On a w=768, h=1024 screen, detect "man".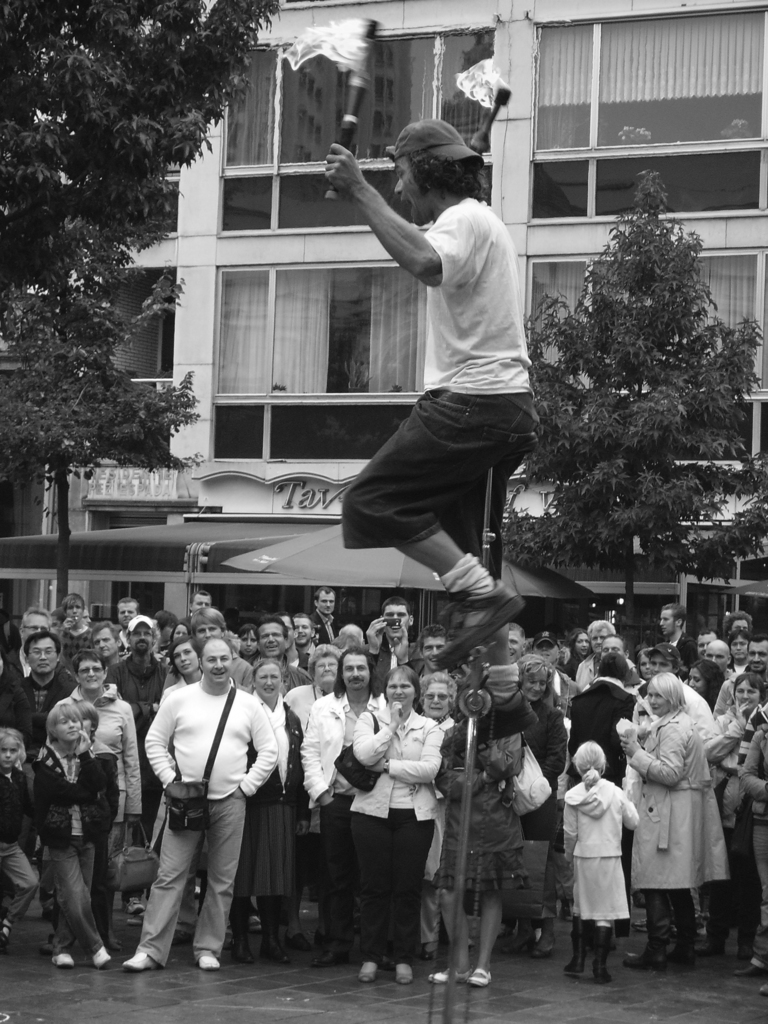
detection(501, 617, 527, 666).
